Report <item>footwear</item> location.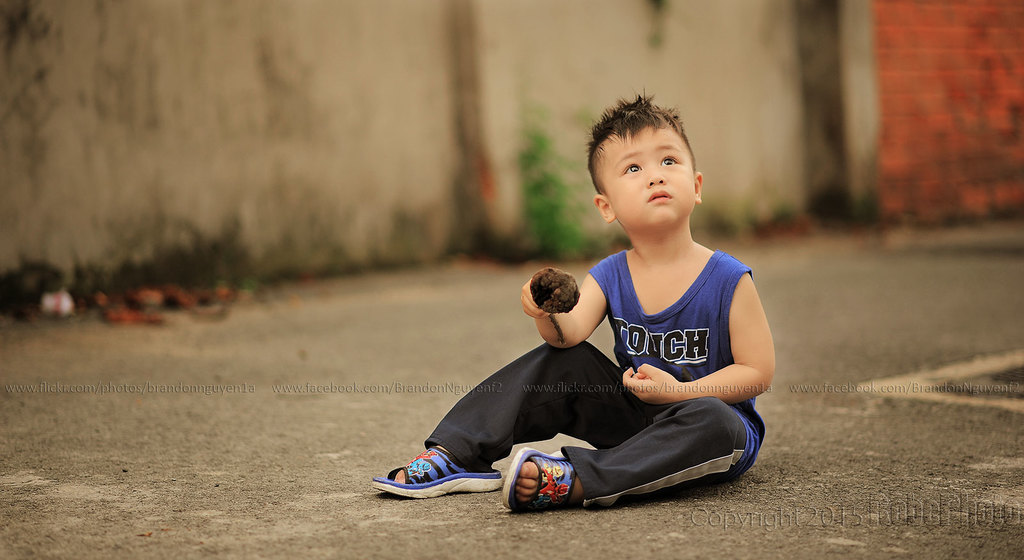
Report: [378,445,495,497].
